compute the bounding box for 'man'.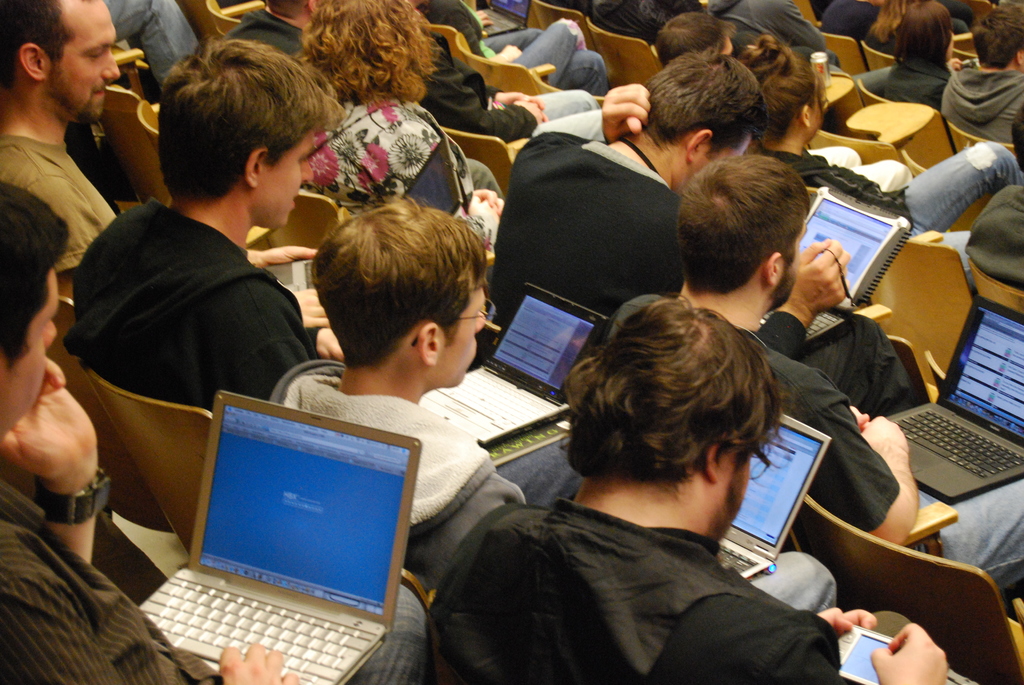
x1=934, y1=0, x2=1023, y2=147.
